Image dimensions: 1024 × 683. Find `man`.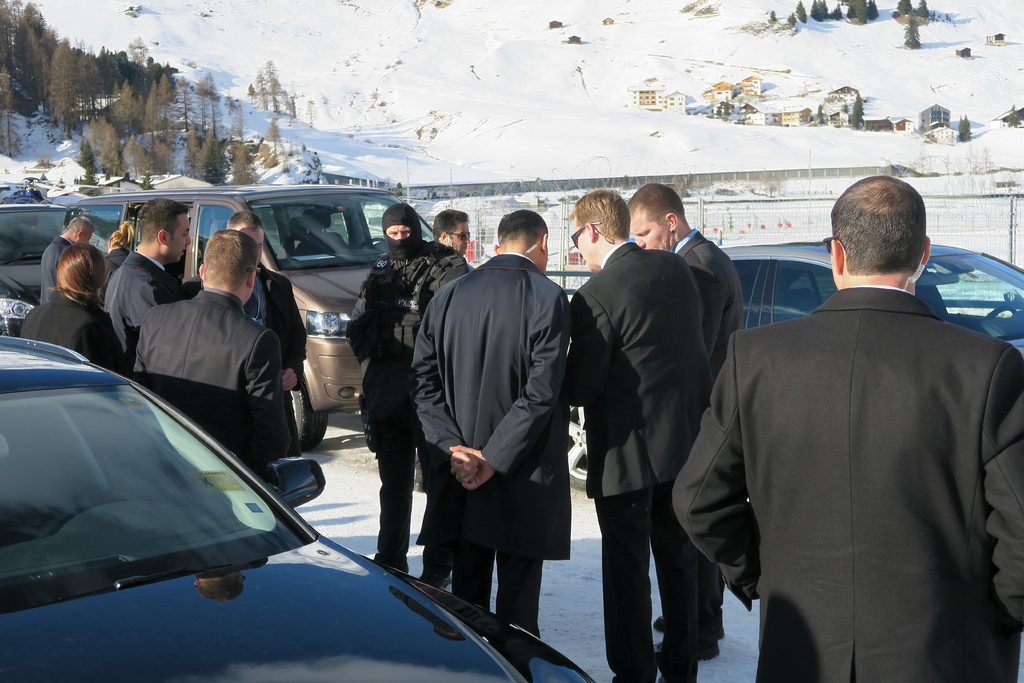
39,215,92,309.
